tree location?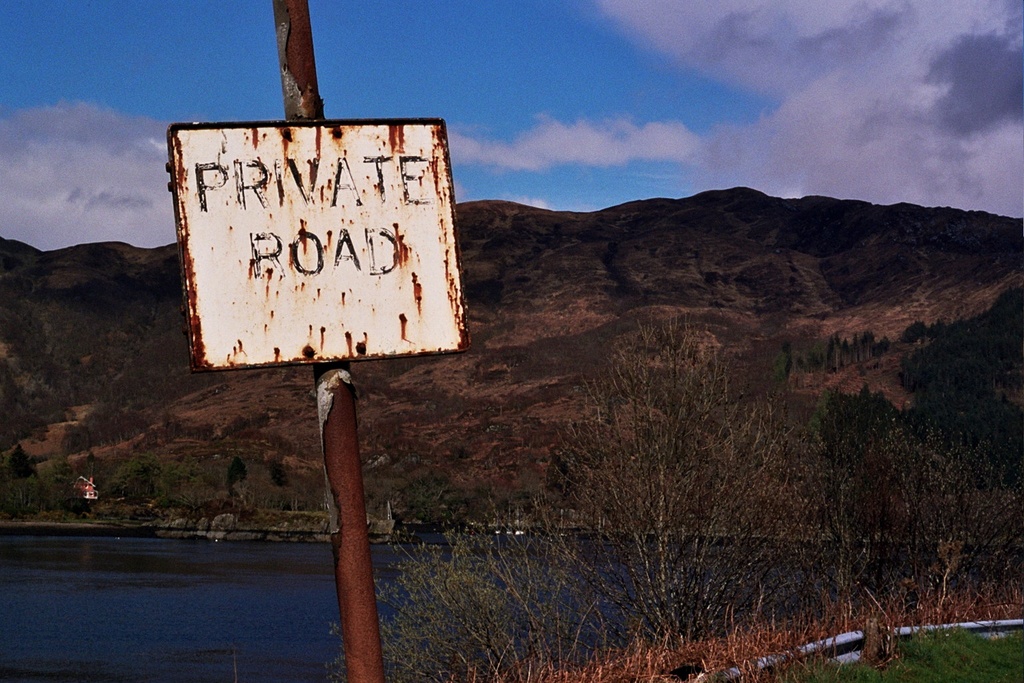
x1=166, y1=454, x2=201, y2=496
